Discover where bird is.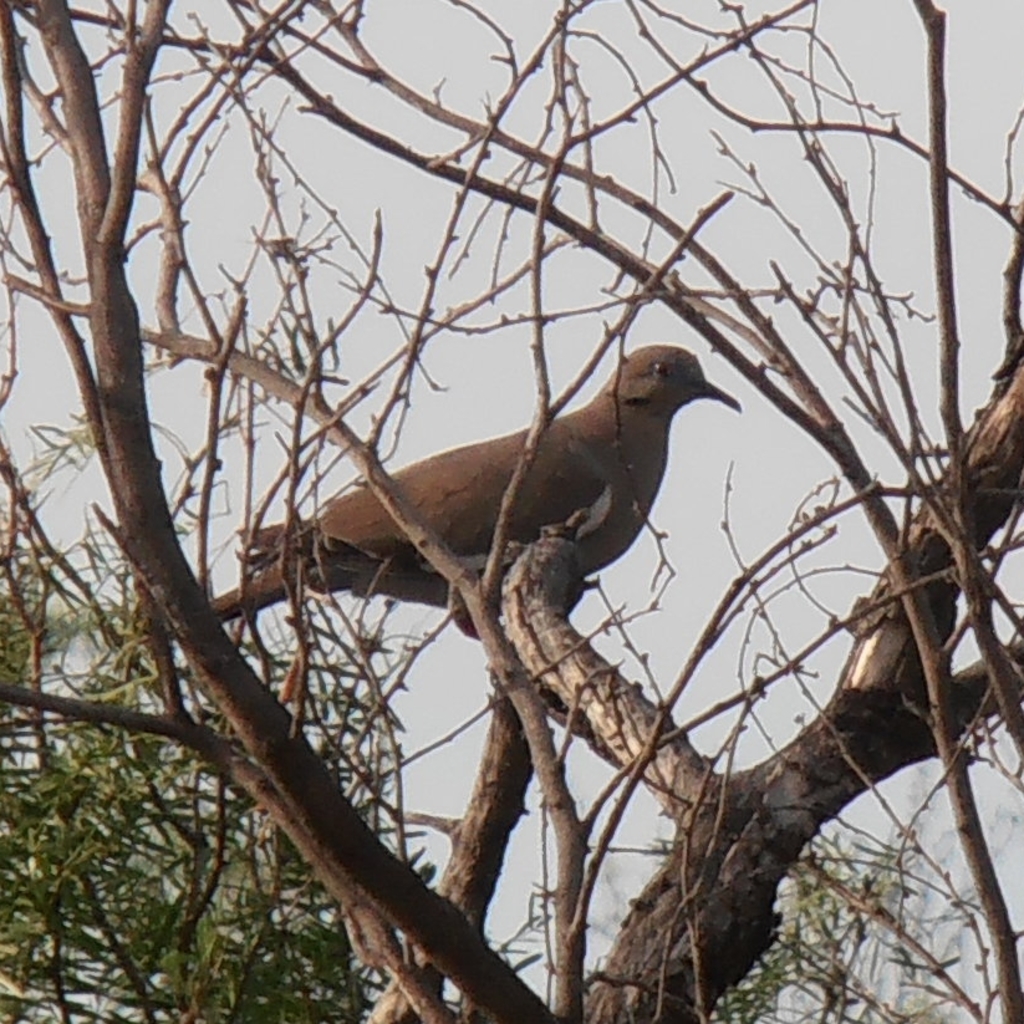
Discovered at <box>261,350,753,682</box>.
